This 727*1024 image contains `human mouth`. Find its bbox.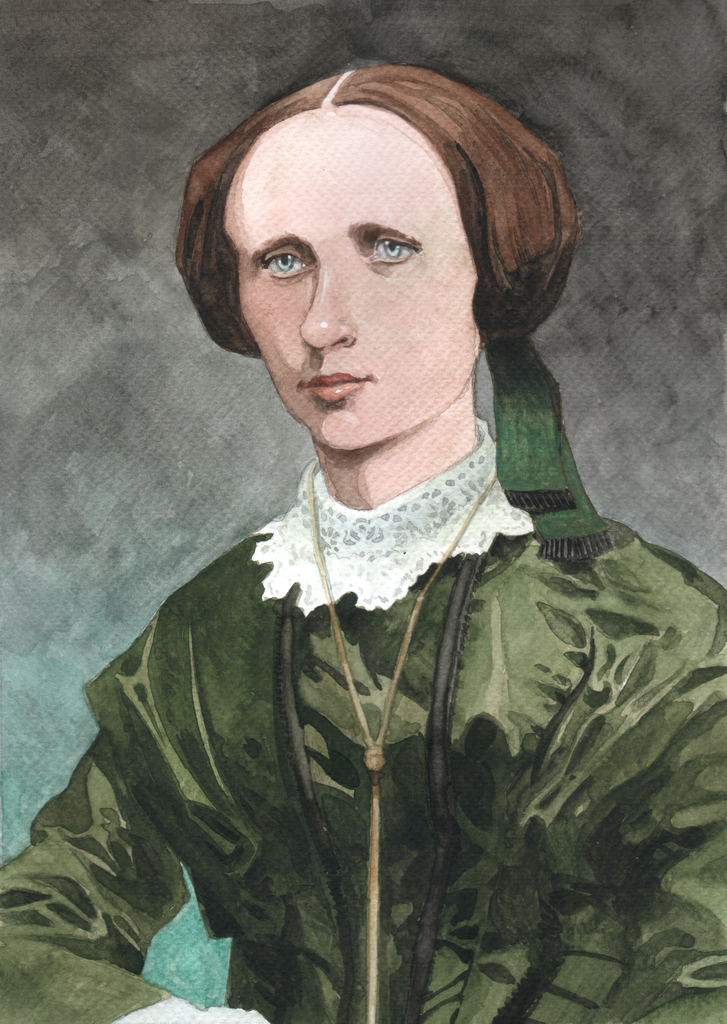
<bbox>305, 373, 369, 401</bbox>.
